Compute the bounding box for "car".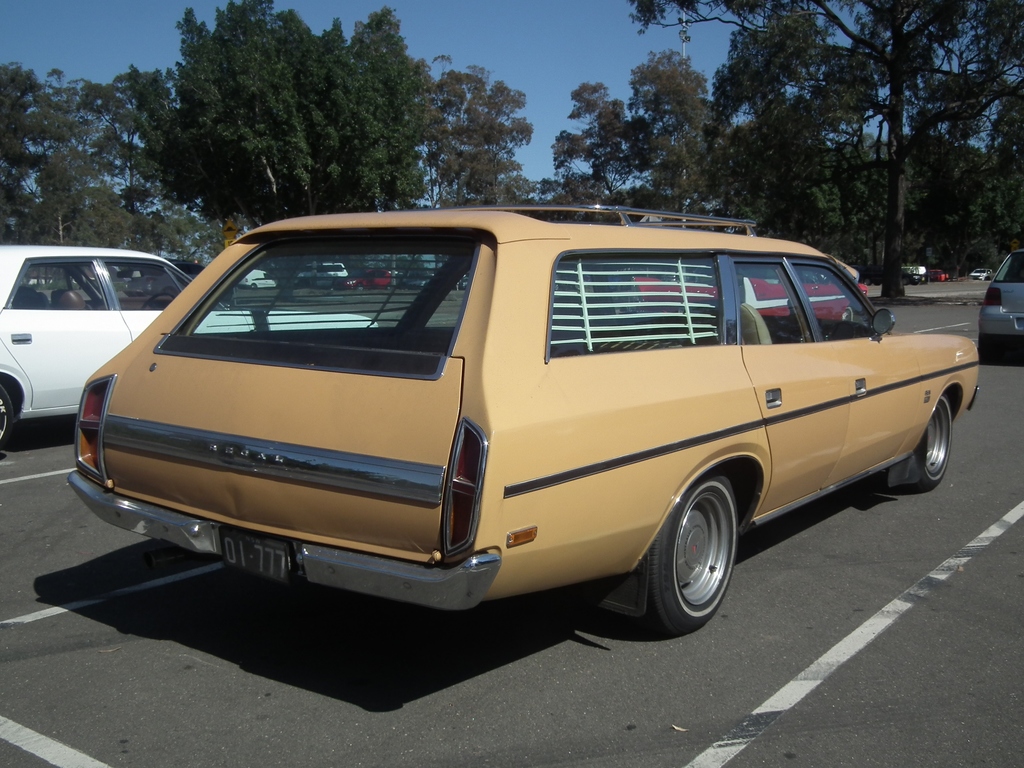
pyautogui.locateOnScreen(296, 264, 348, 285).
